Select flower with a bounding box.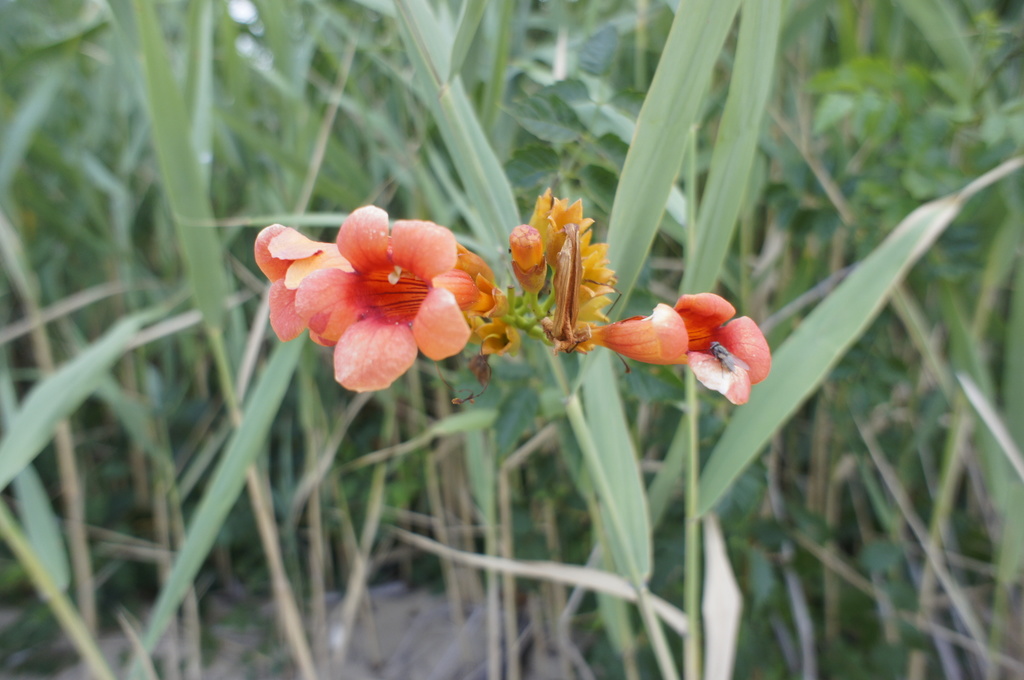
(x1=287, y1=198, x2=487, y2=400).
